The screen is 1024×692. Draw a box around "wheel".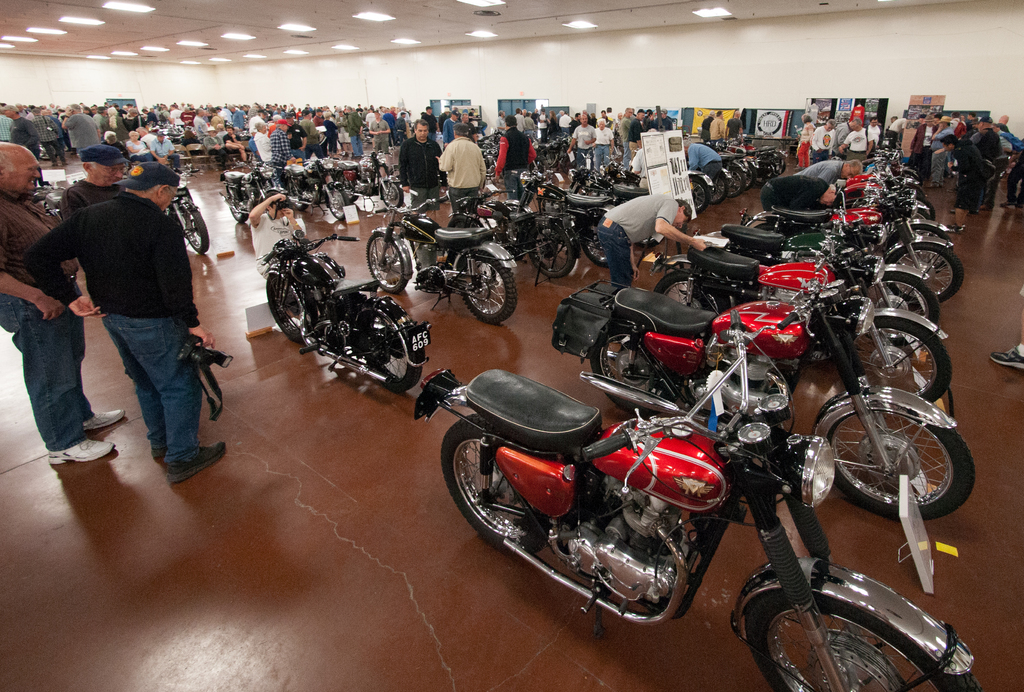
(287, 180, 305, 210).
